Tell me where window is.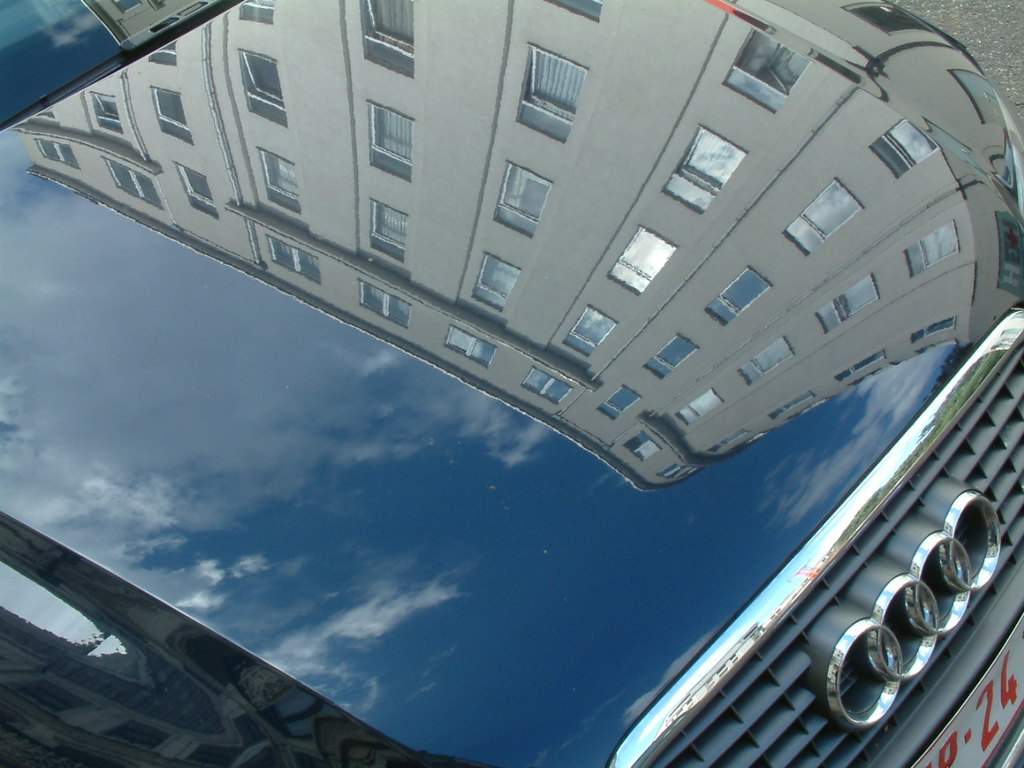
window is at region(662, 463, 689, 481).
